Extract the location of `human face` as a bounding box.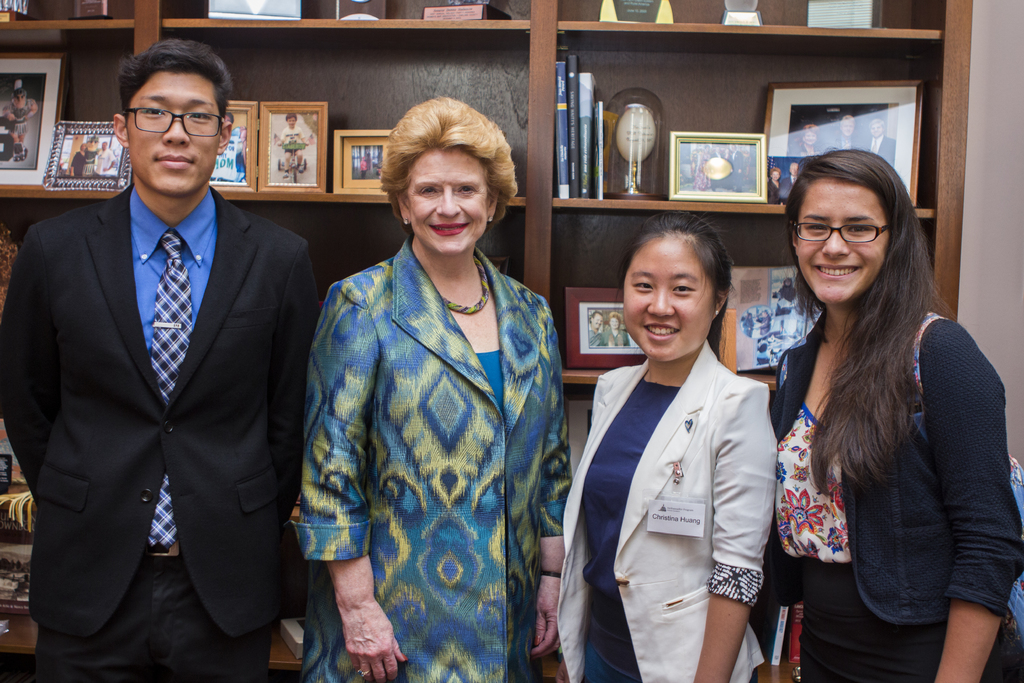
Rect(623, 234, 716, 361).
